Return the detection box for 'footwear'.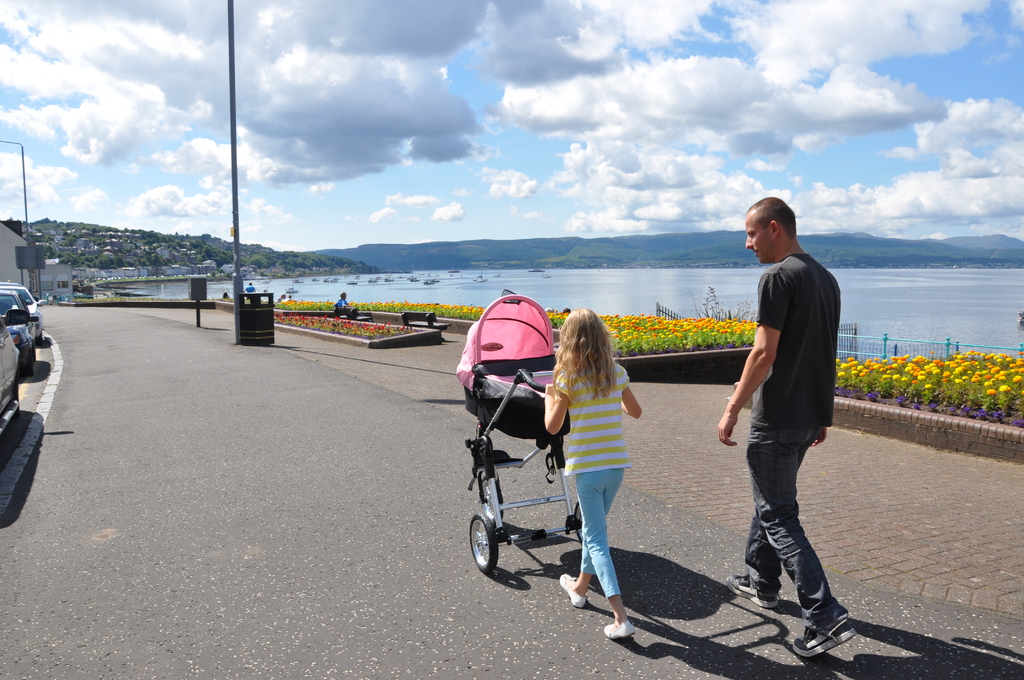
719/571/779/613.
